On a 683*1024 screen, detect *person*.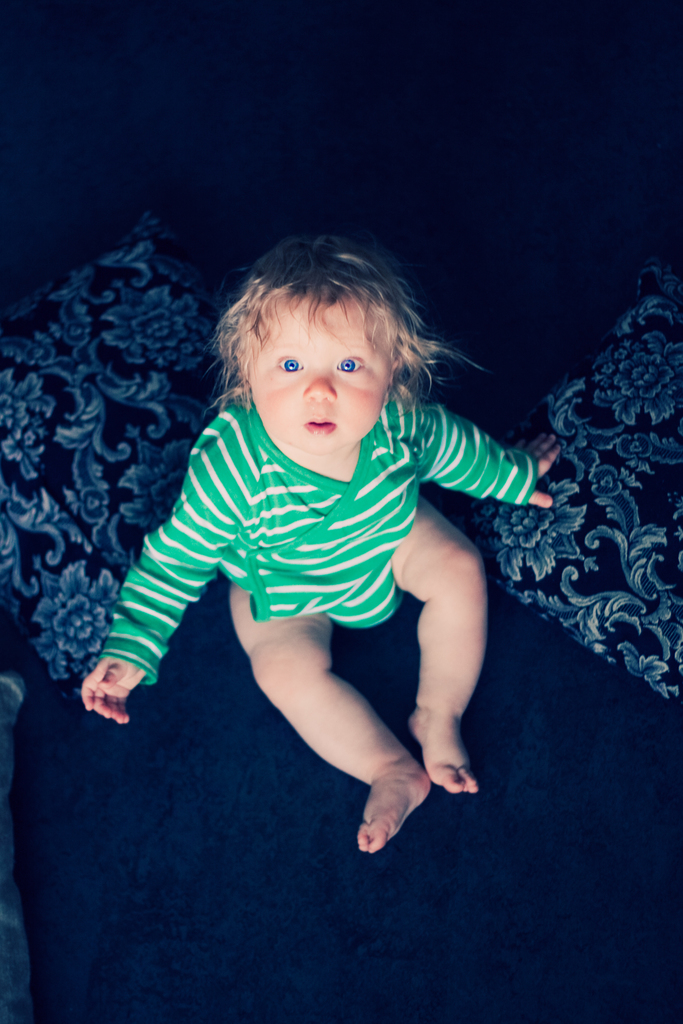
rect(82, 223, 562, 865).
